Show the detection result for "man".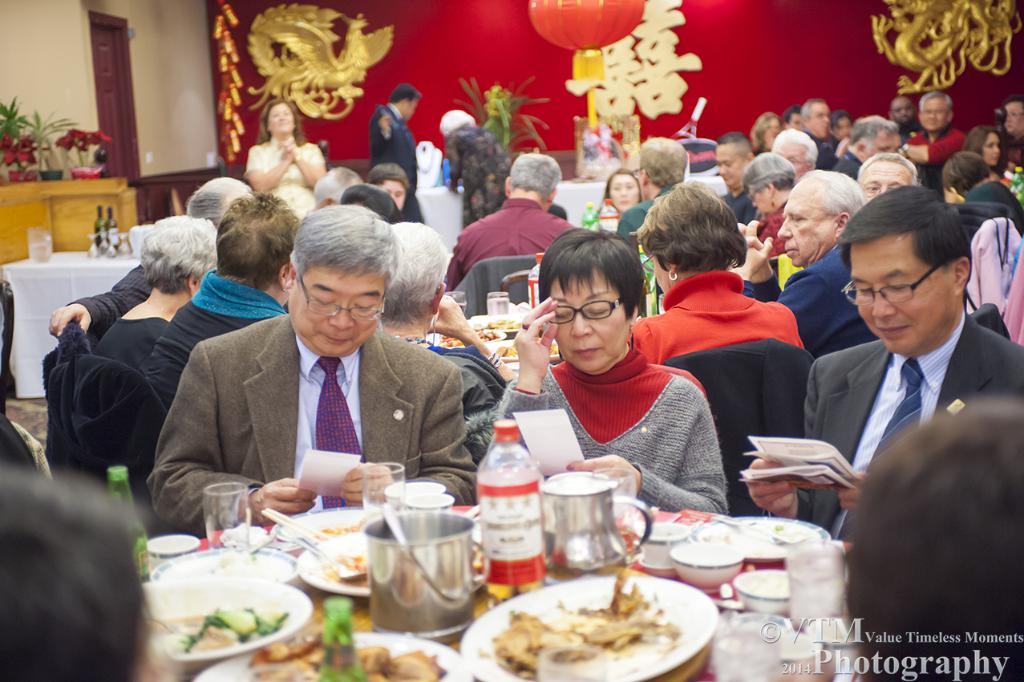
(711, 117, 758, 228).
